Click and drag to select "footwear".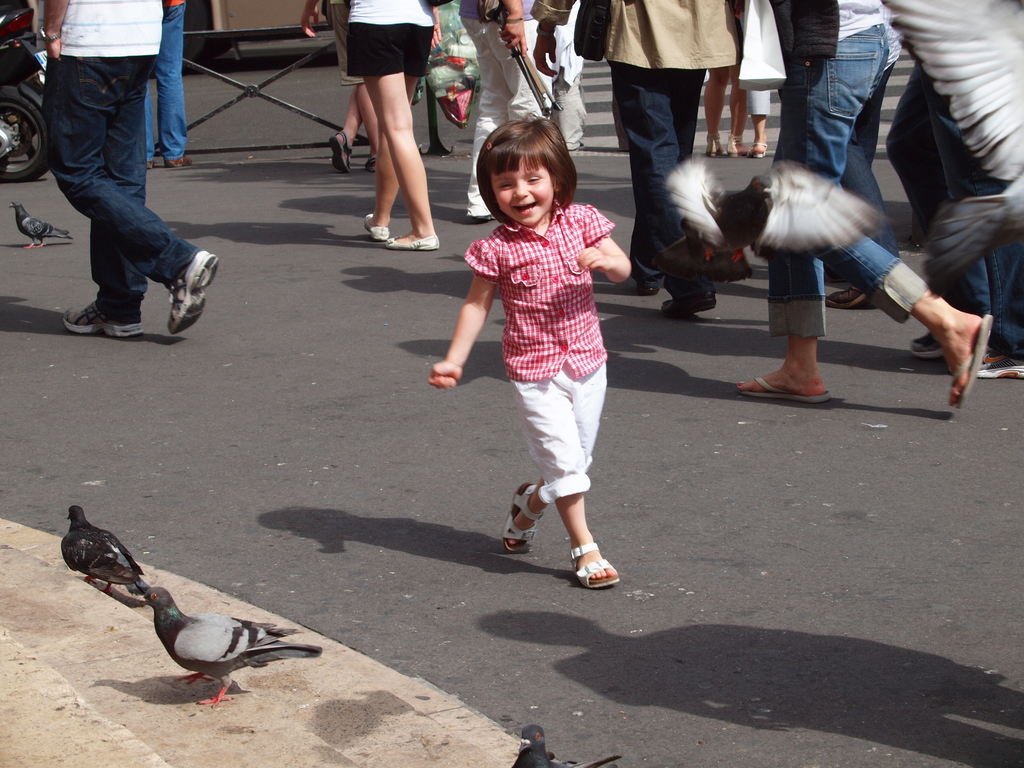
Selection: x1=164 y1=244 x2=219 y2=339.
